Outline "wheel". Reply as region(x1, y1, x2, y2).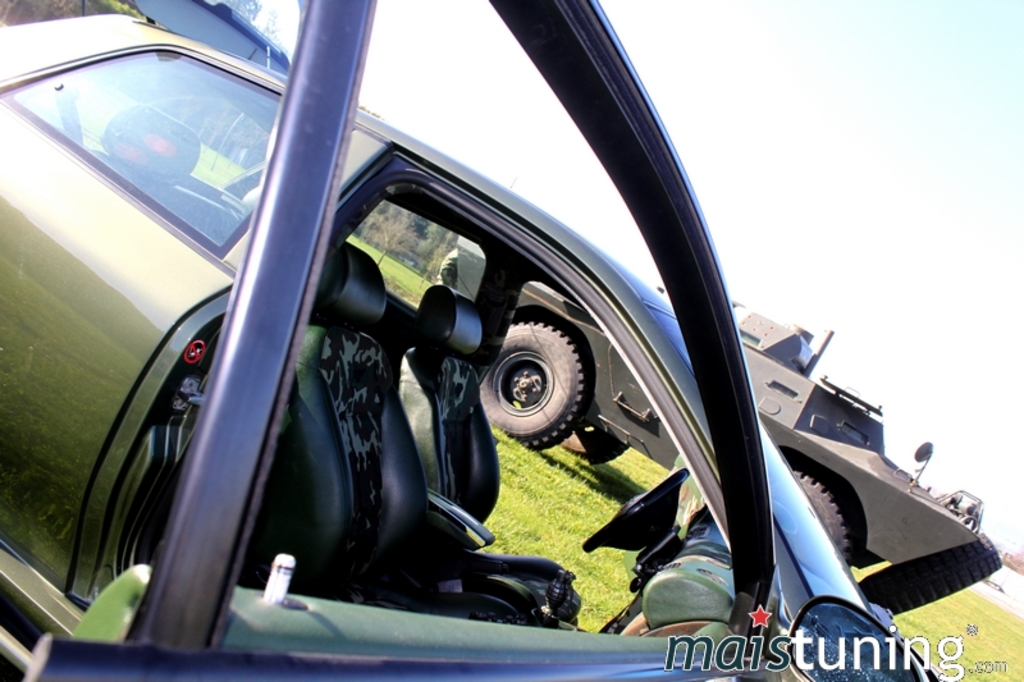
region(484, 328, 588, 438).
